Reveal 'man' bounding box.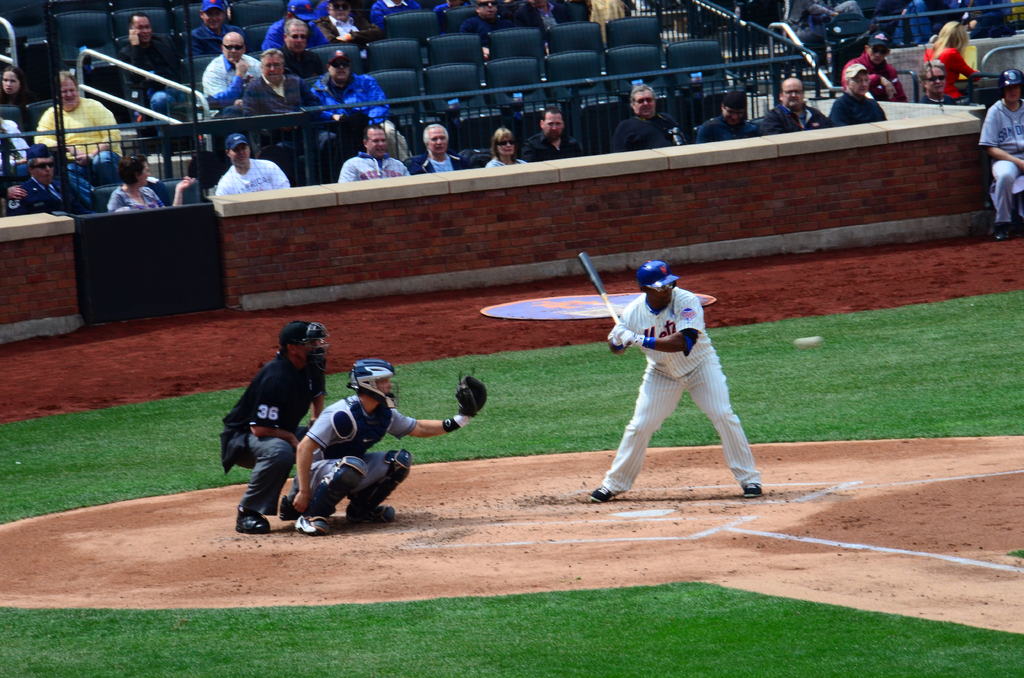
Revealed: 316/51/422/166.
